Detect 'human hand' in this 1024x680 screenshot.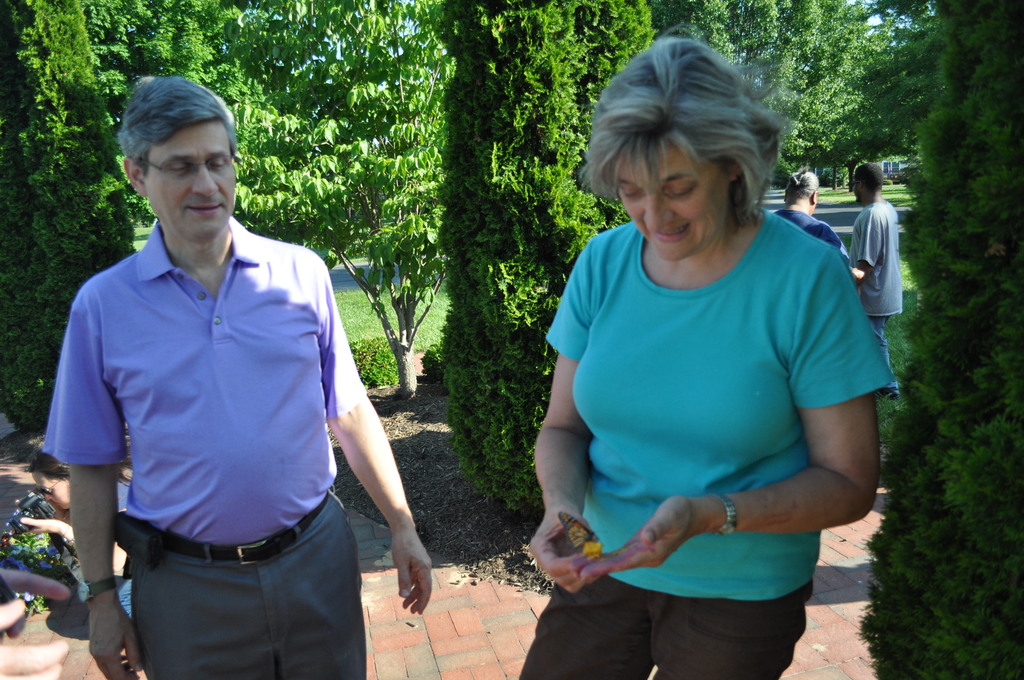
Detection: box(20, 515, 68, 540).
